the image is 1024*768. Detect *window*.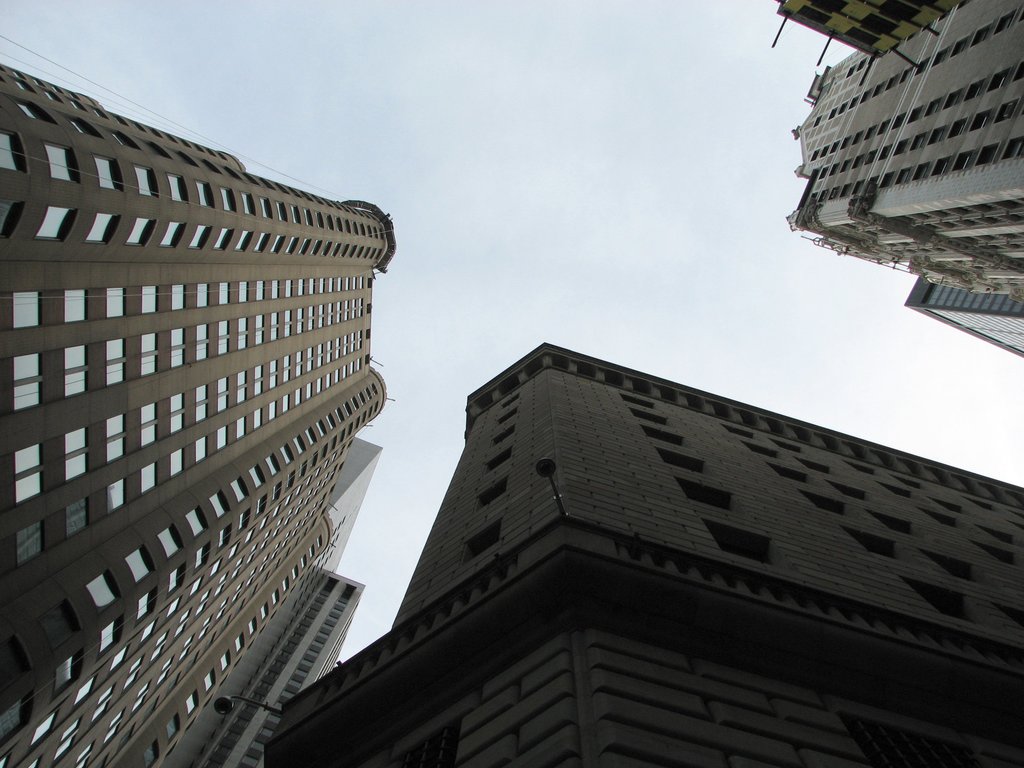
Detection: <bbox>195, 179, 215, 210</bbox>.
